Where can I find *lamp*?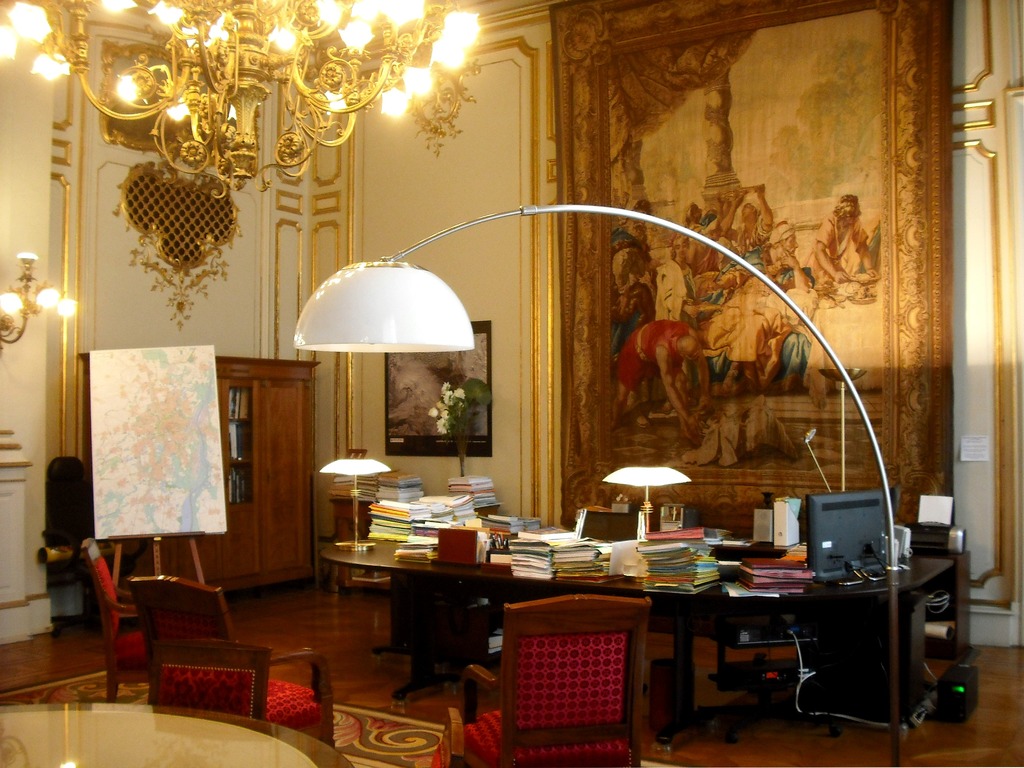
You can find it at BBox(0, 0, 480, 191).
